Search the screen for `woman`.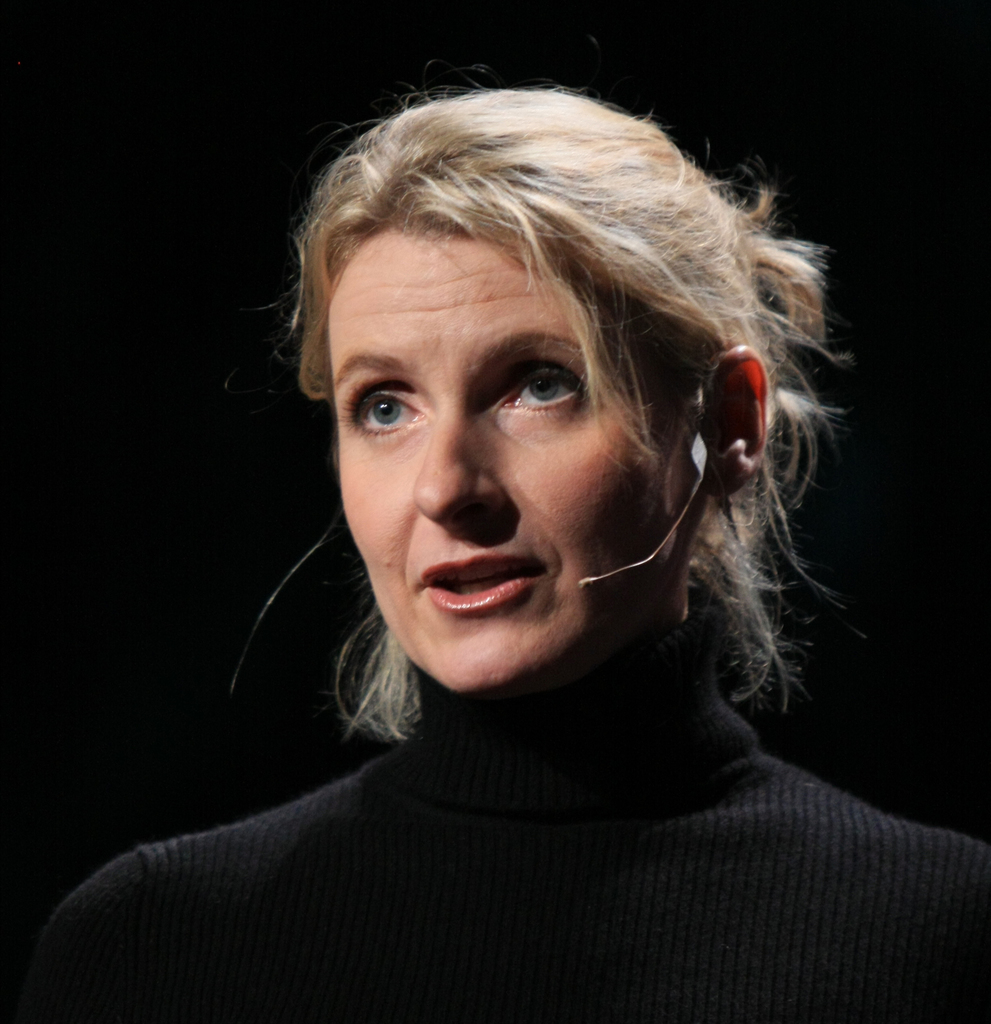
Found at pyautogui.locateOnScreen(15, 68, 940, 1008).
